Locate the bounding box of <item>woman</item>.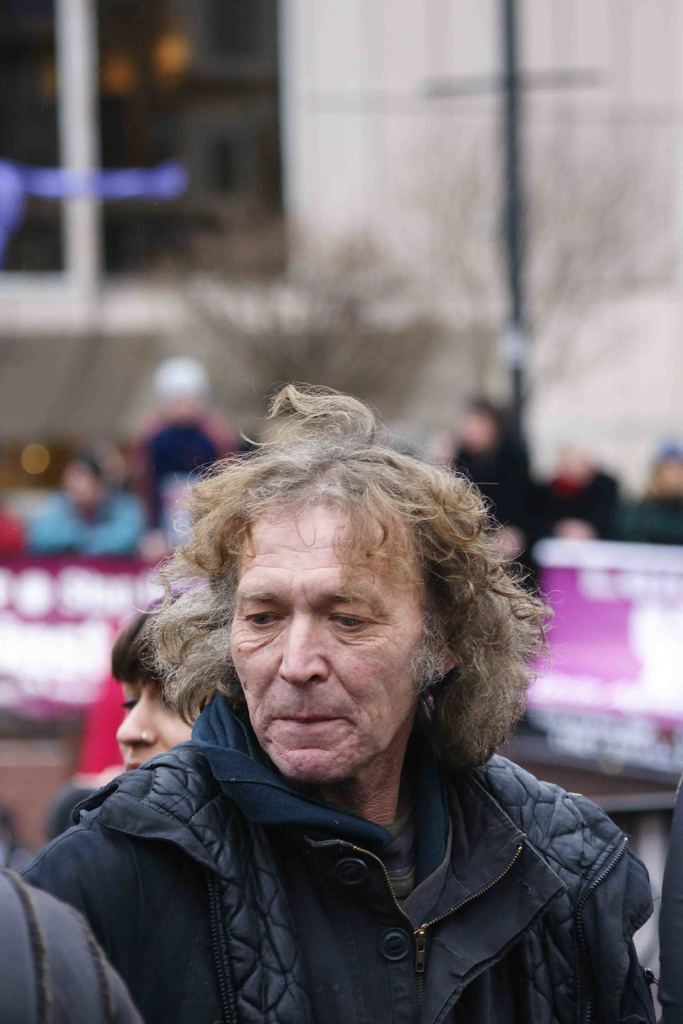
Bounding box: [x1=107, y1=591, x2=203, y2=775].
